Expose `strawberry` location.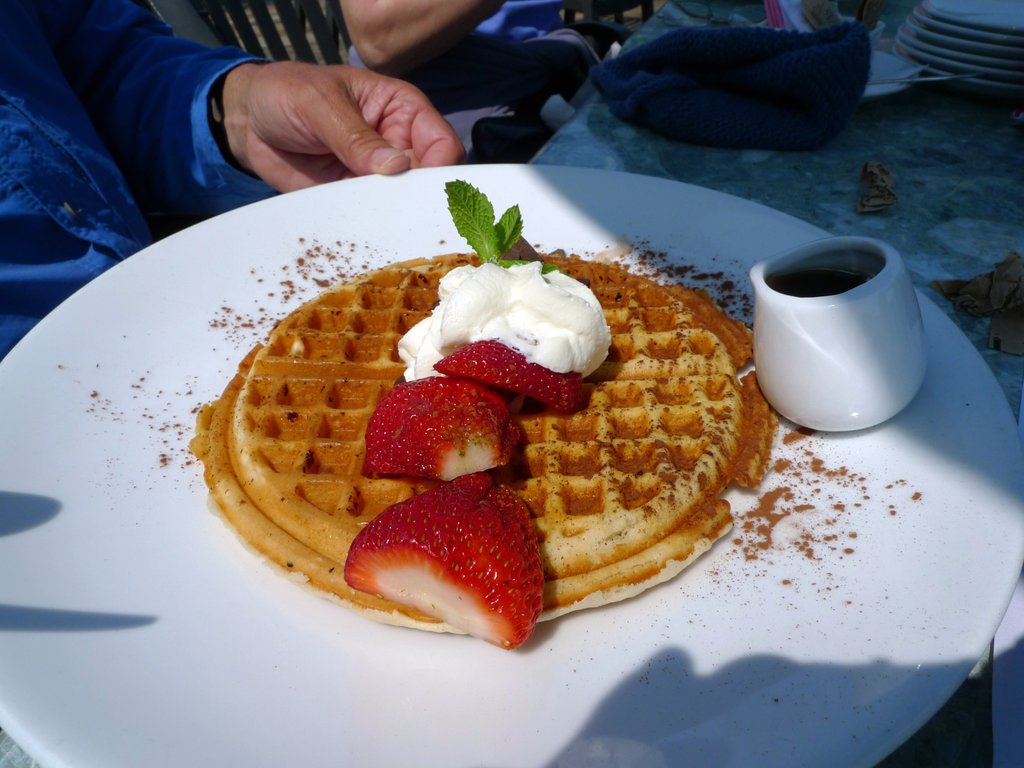
Exposed at Rect(426, 338, 585, 417).
